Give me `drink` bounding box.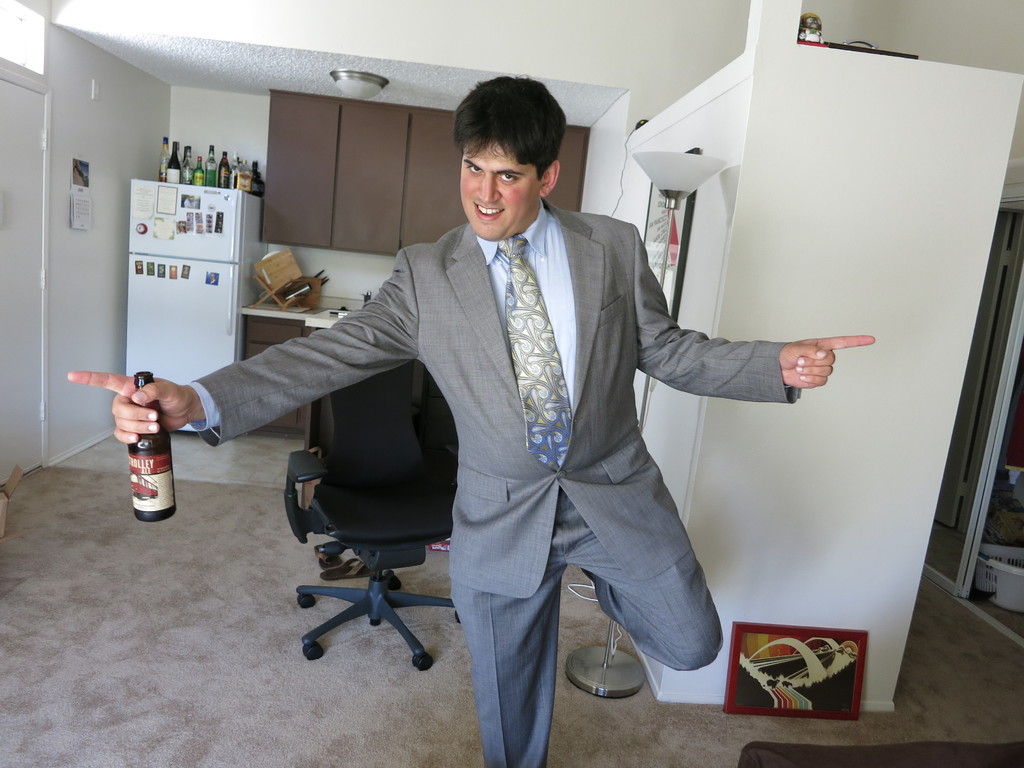
(left=122, top=369, right=177, bottom=530).
